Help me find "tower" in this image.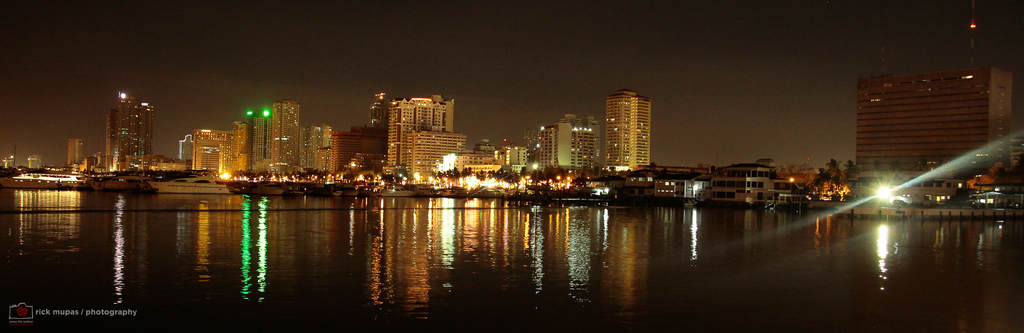
Found it: (376,92,451,179).
